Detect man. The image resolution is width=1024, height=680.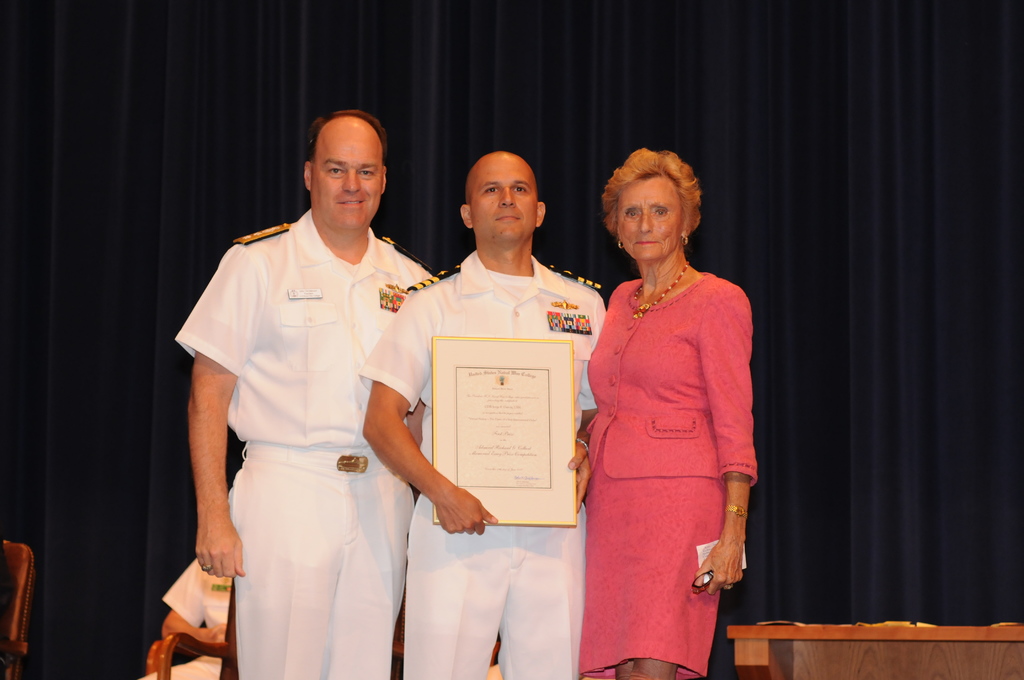
l=140, t=559, r=234, b=679.
